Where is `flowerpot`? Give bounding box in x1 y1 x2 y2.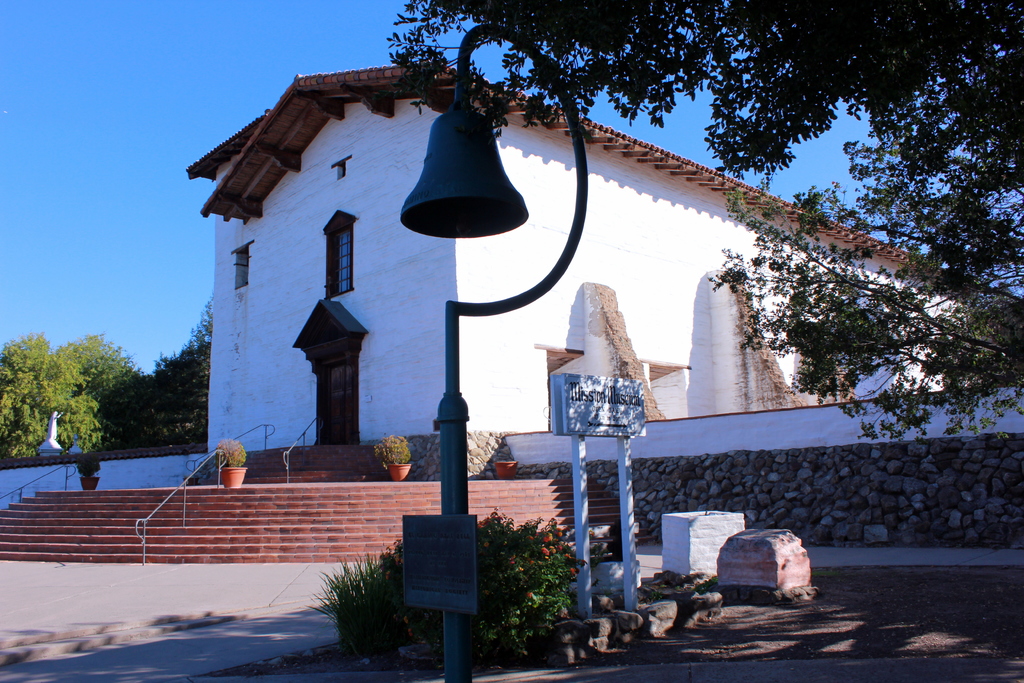
493 461 521 481.
